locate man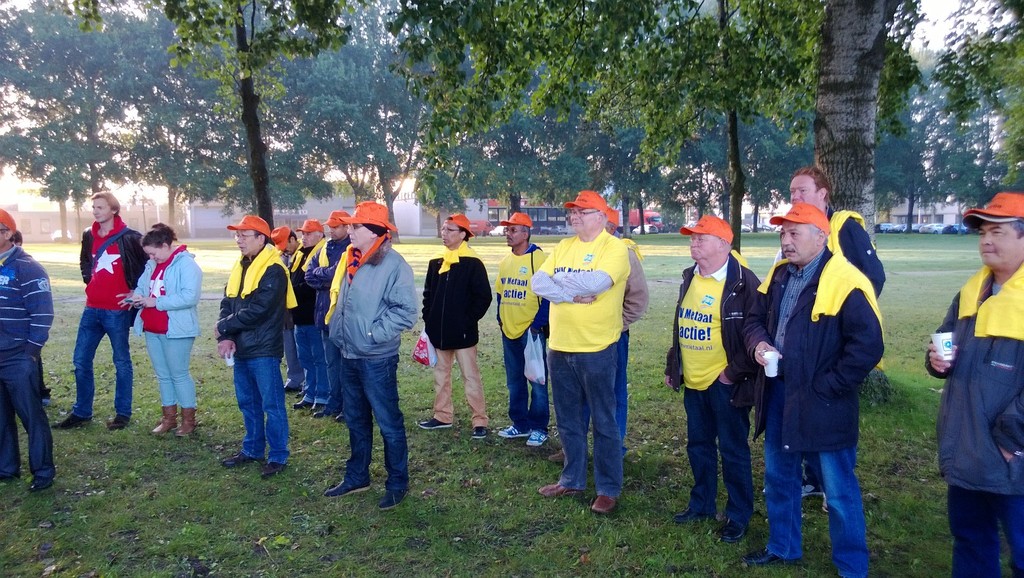
Rect(661, 211, 757, 545)
